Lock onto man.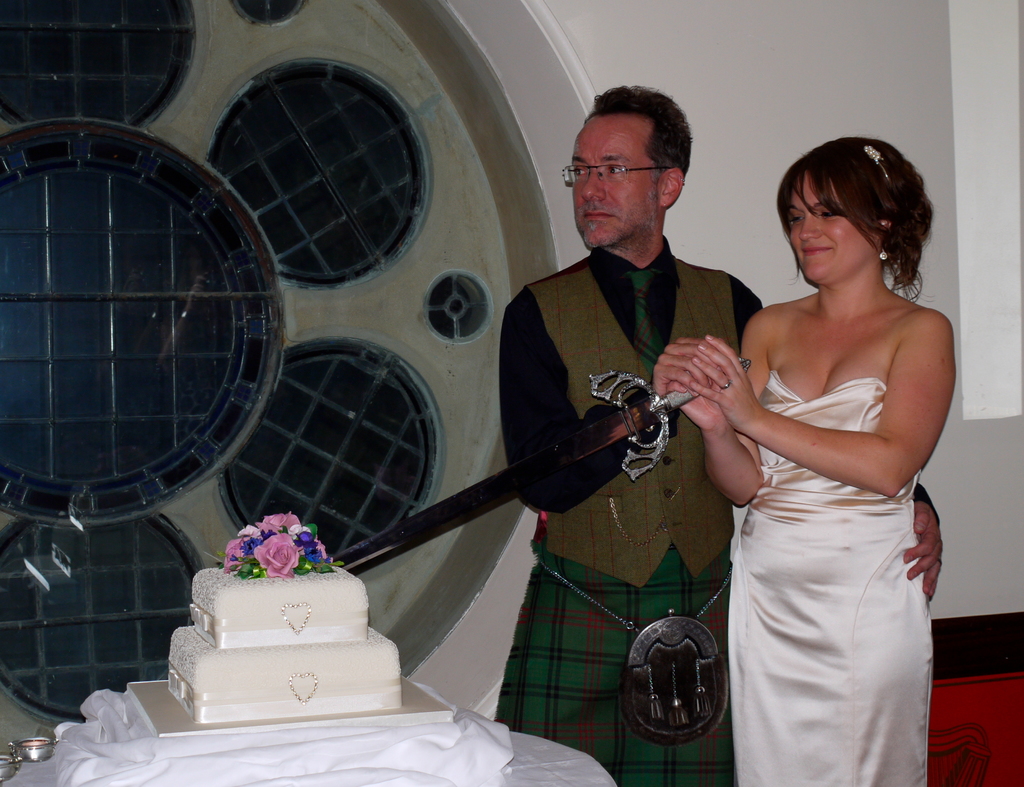
Locked: (x1=493, y1=85, x2=944, y2=786).
